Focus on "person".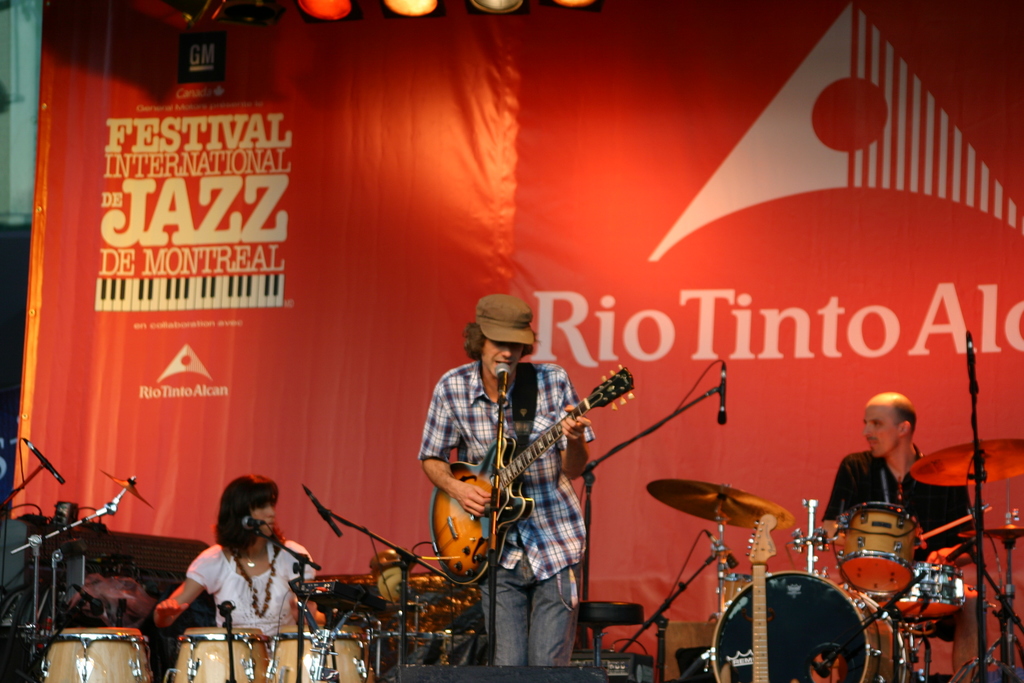
Focused at bbox=(438, 299, 603, 666).
